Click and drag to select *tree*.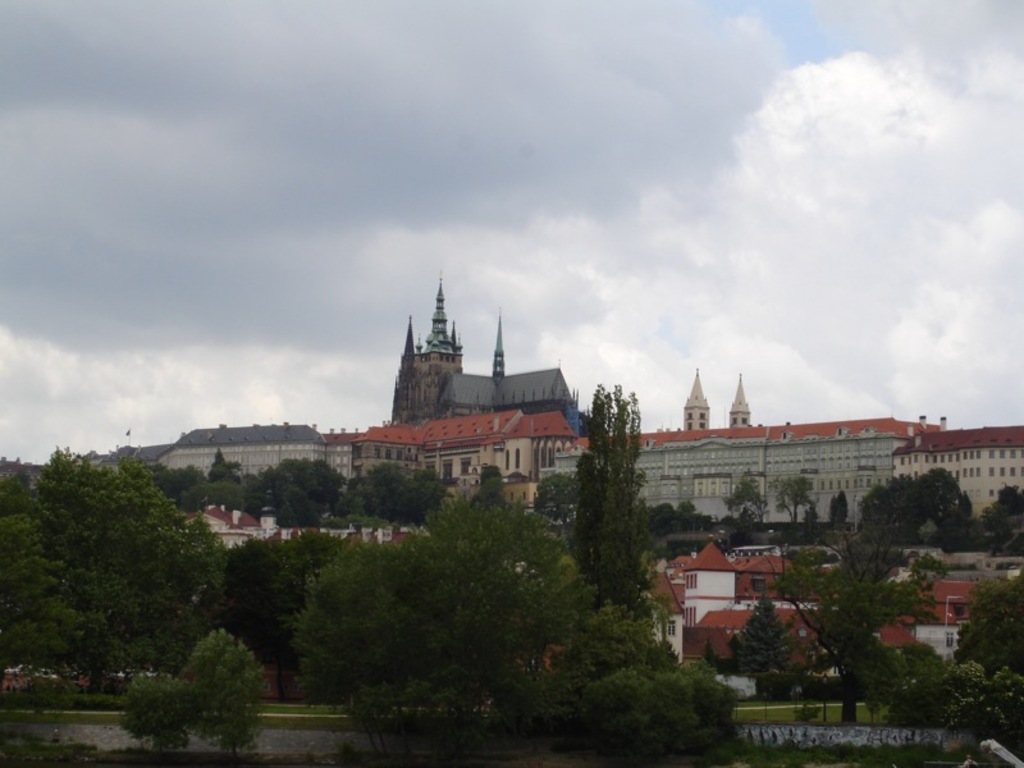
Selection: [204, 535, 333, 689].
